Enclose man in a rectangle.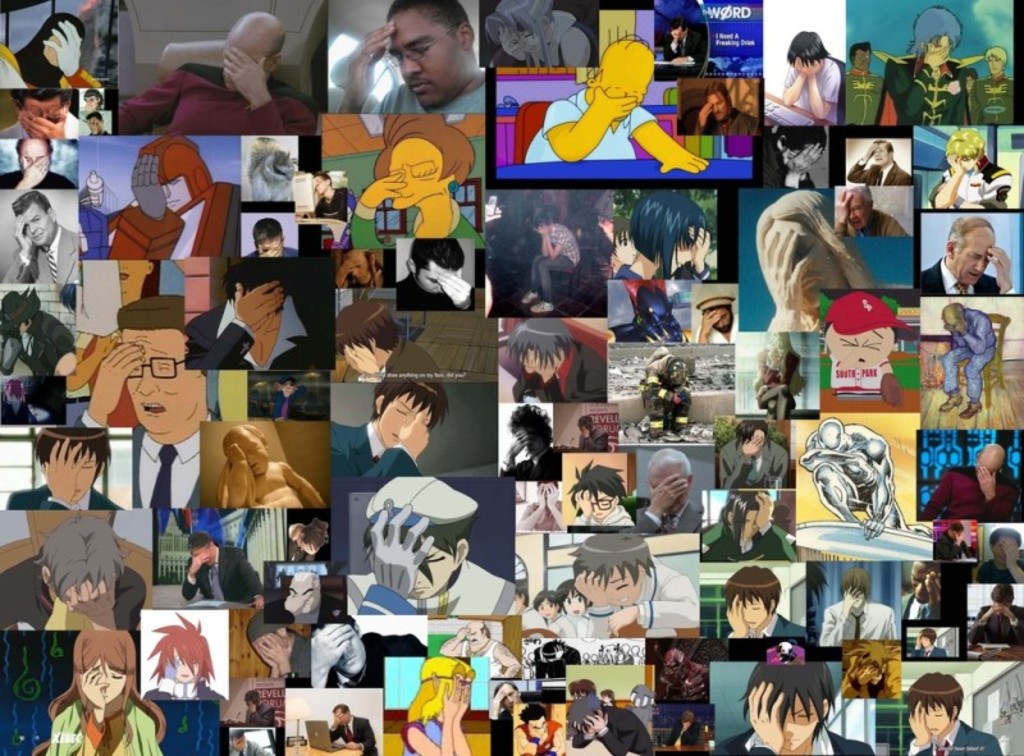
{"left": 311, "top": 623, "right": 430, "bottom": 688}.
